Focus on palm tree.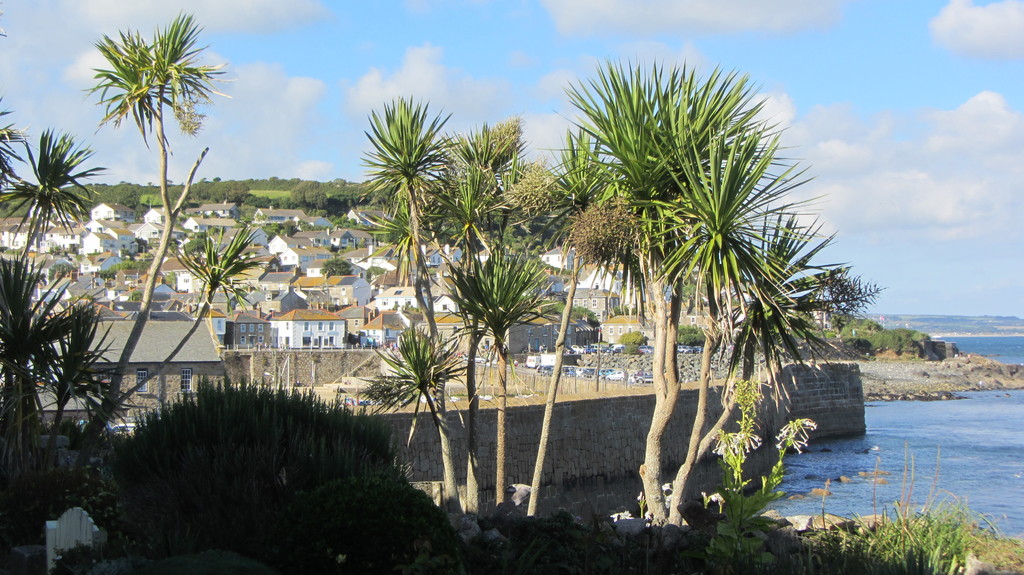
Focused at (38, 342, 111, 458).
